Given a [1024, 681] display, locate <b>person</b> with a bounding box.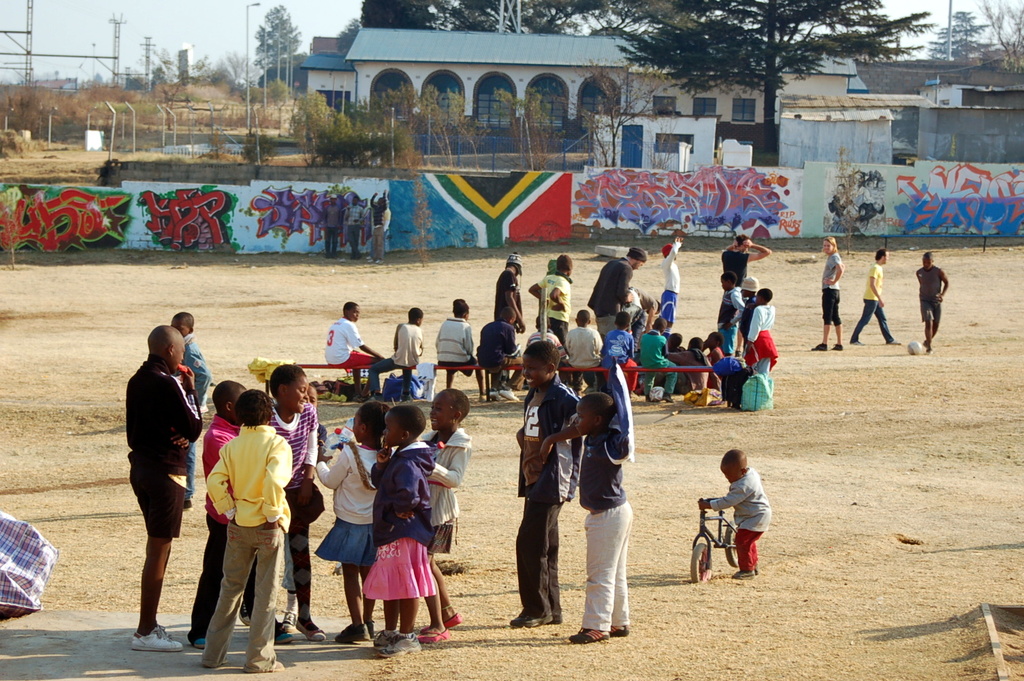
Located: box=[918, 251, 947, 346].
